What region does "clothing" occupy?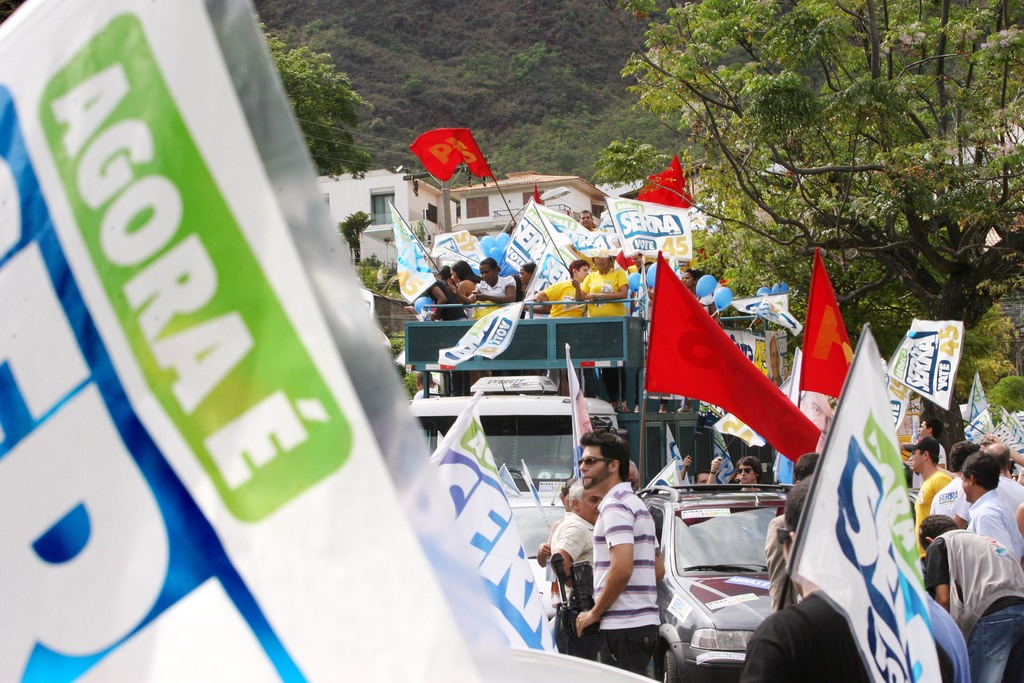
region(582, 266, 626, 320).
